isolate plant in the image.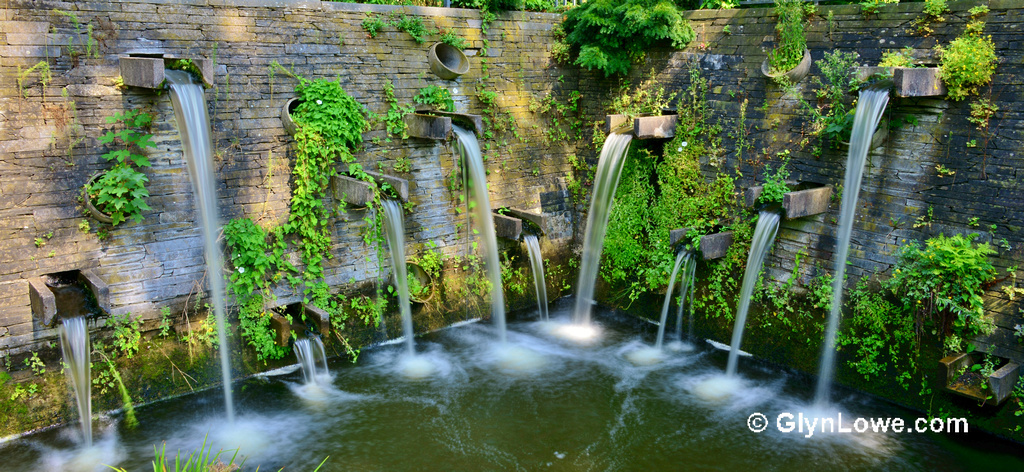
Isolated region: bbox(355, 0, 413, 5).
